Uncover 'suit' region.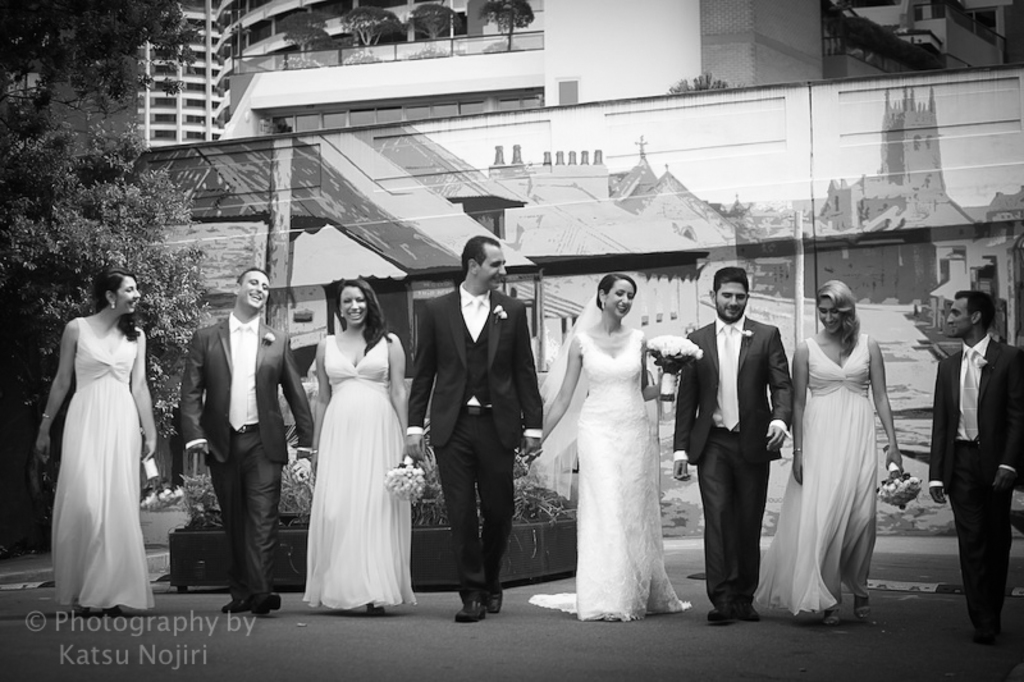
Uncovered: (x1=699, y1=278, x2=794, y2=615).
